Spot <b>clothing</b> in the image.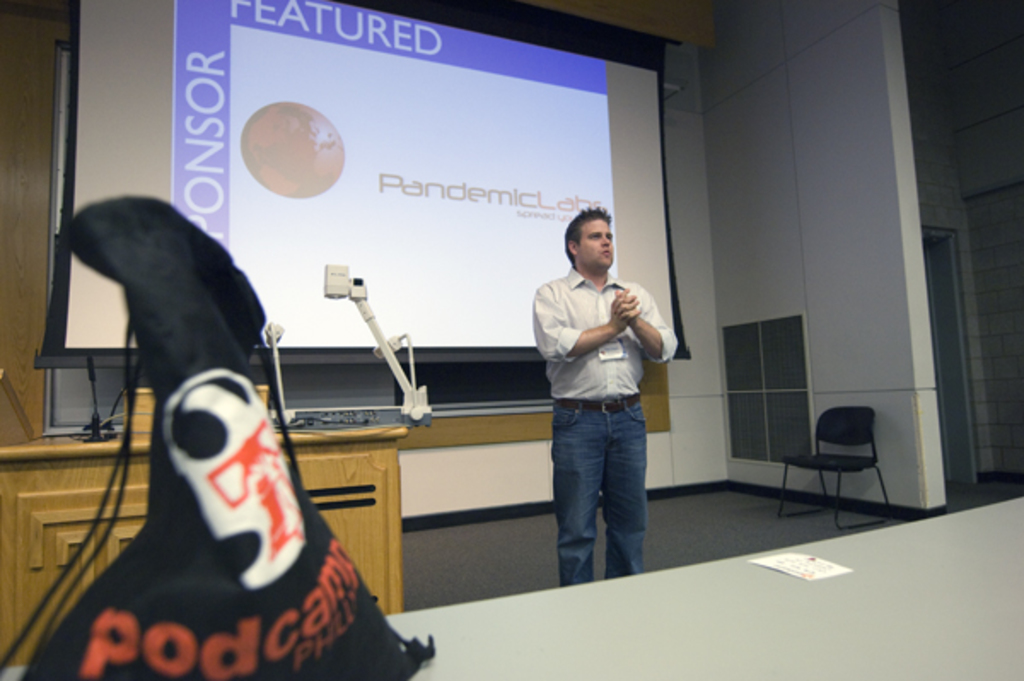
<b>clothing</b> found at box(534, 224, 672, 550).
